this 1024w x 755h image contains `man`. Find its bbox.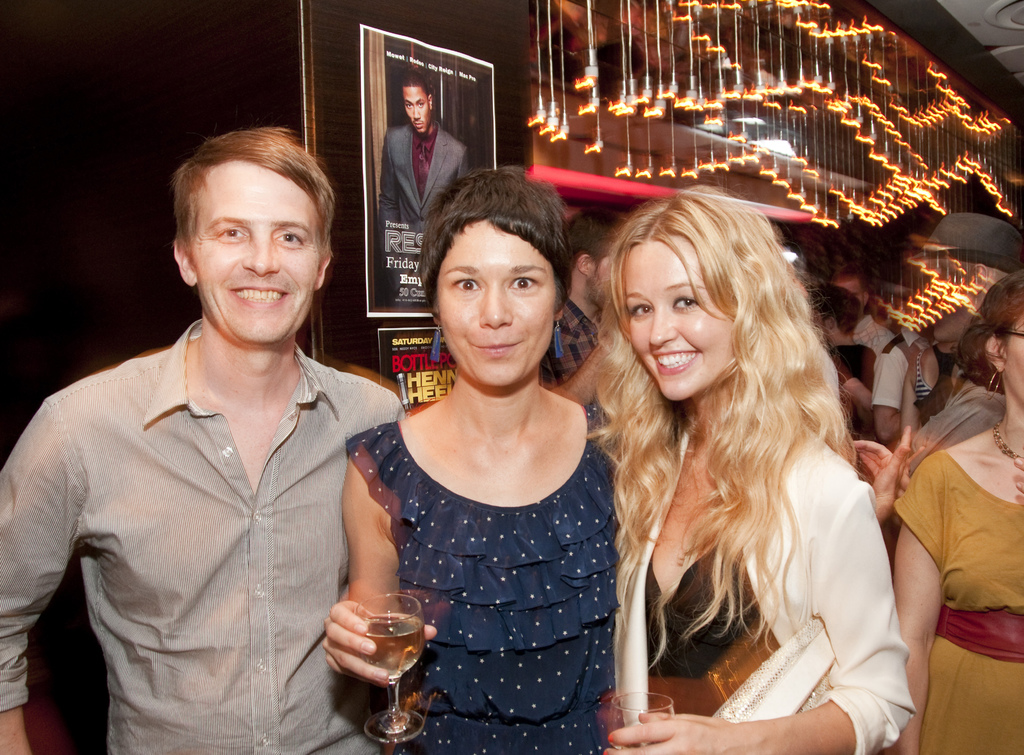
bbox(0, 129, 399, 754).
